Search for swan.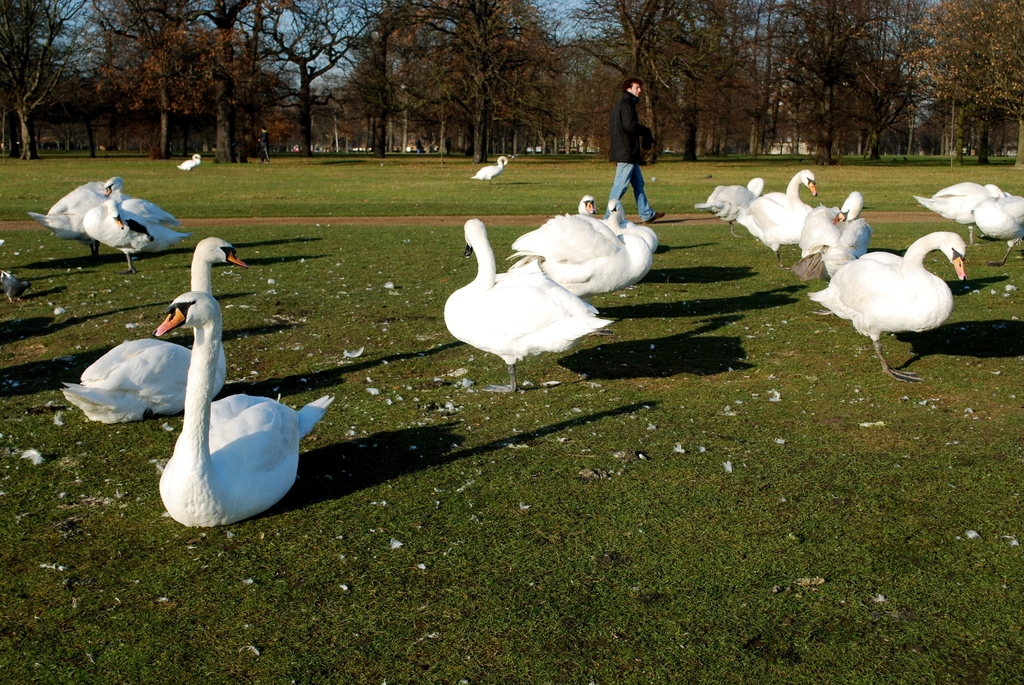
Found at detection(910, 179, 1005, 237).
